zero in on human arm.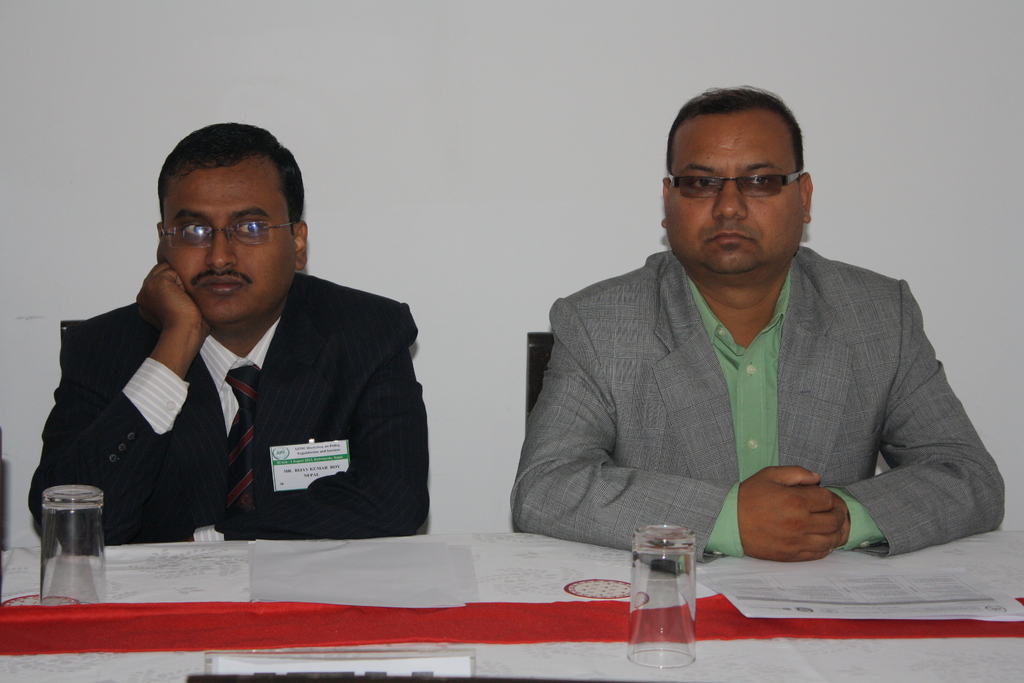
Zeroed in: <bbox>184, 288, 433, 541</bbox>.
